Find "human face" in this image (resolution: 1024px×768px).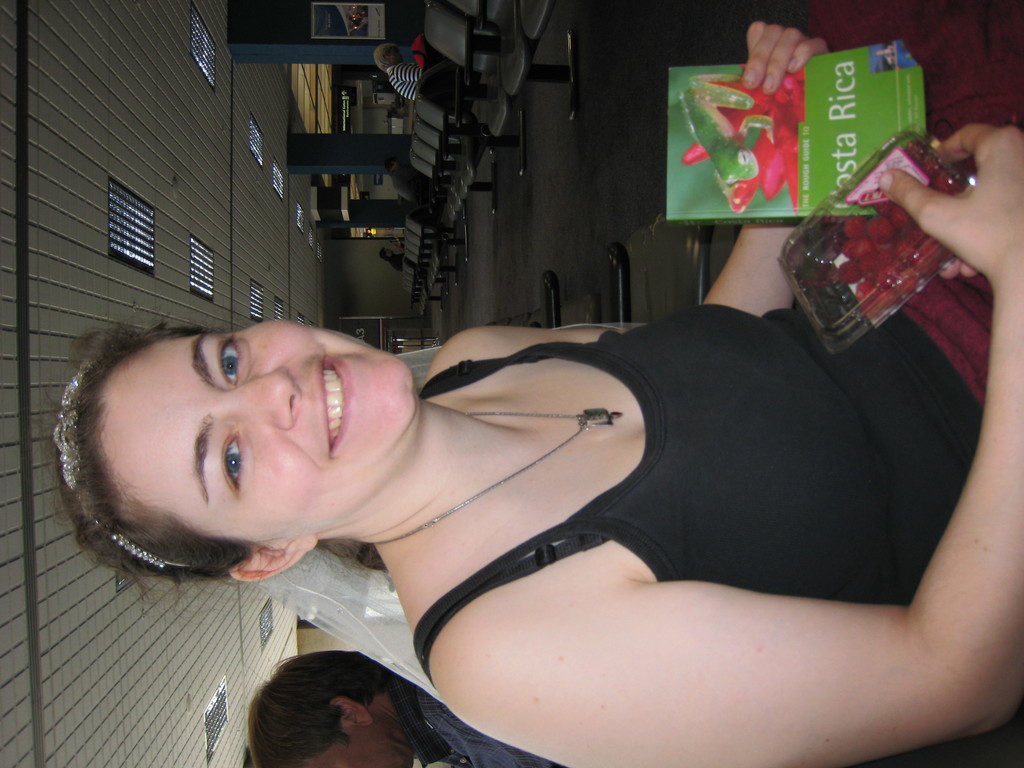
bbox(90, 320, 413, 540).
